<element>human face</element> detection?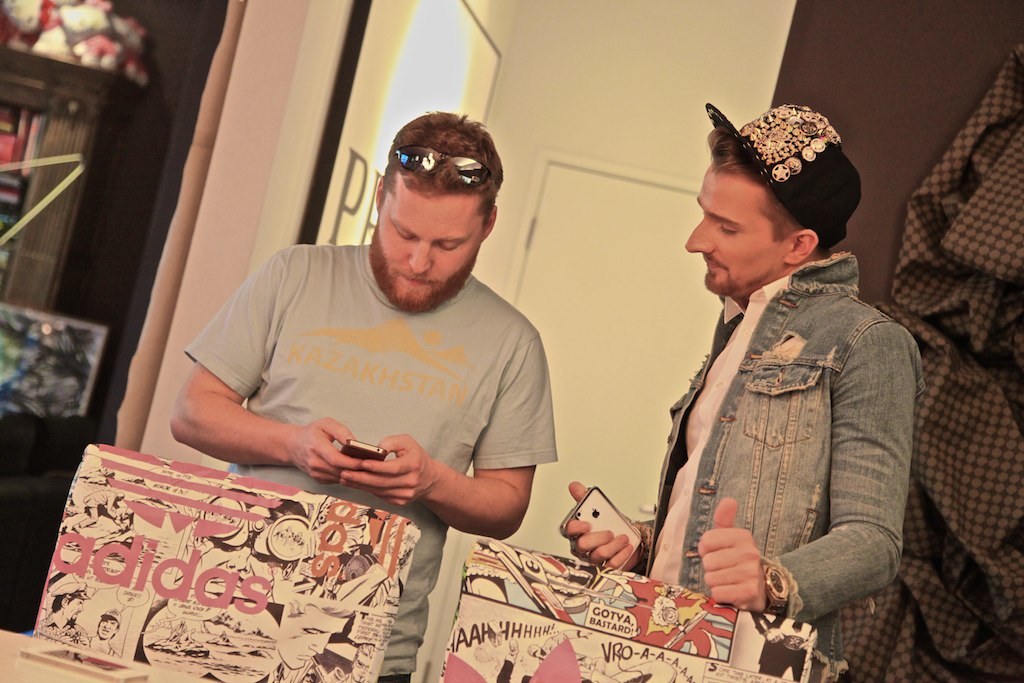
(98,624,115,637)
